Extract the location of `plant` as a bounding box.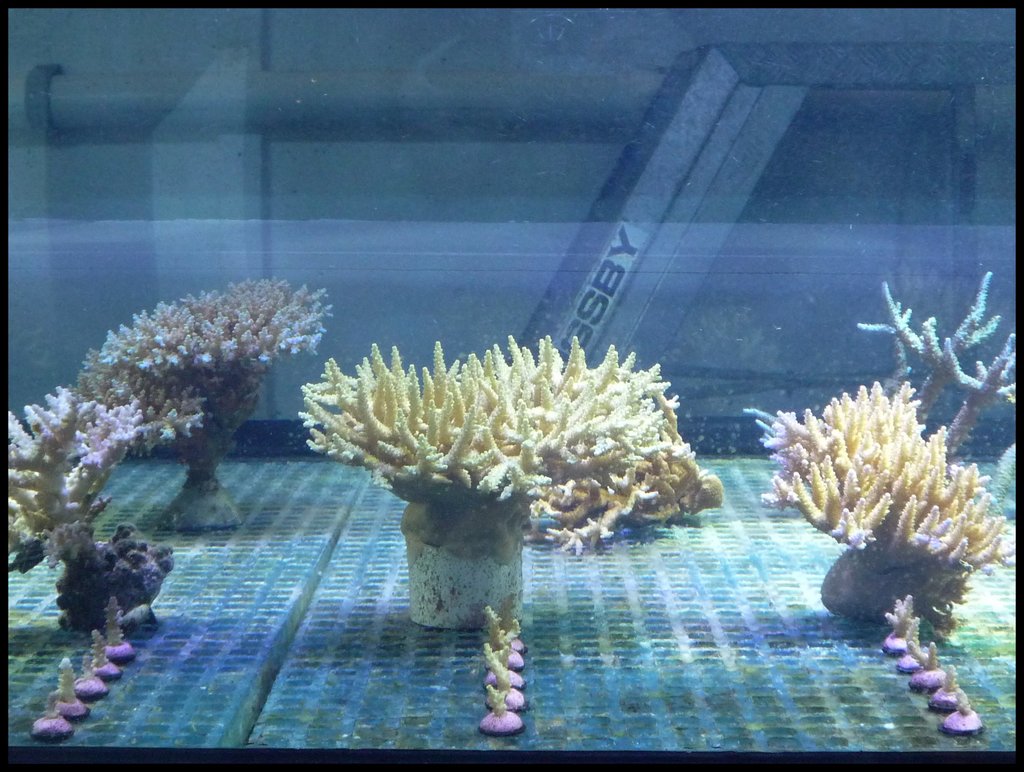
(x1=484, y1=602, x2=529, y2=652).
